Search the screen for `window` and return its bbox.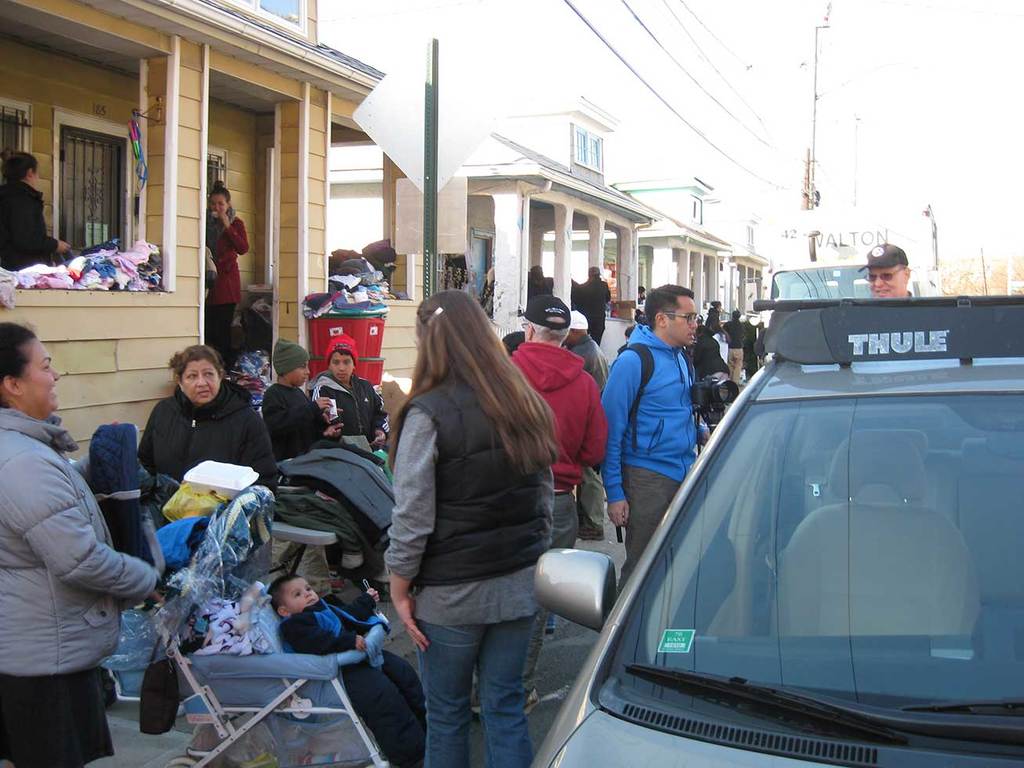
Found: 57, 129, 126, 250.
